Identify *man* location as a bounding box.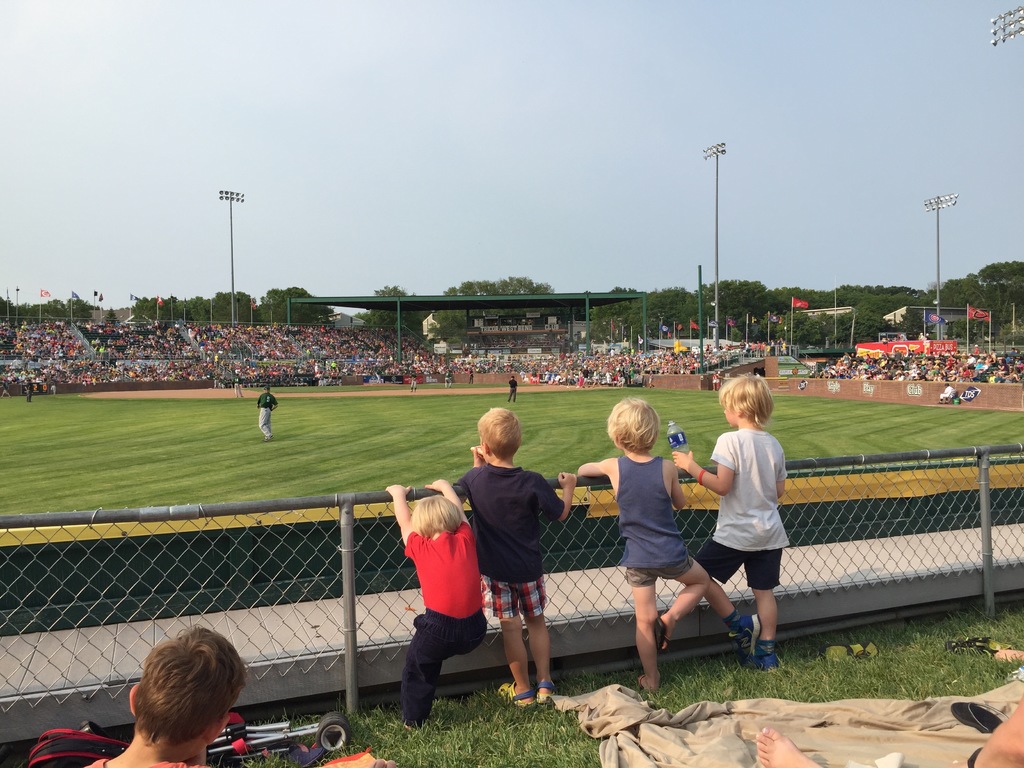
select_region(467, 367, 474, 387).
